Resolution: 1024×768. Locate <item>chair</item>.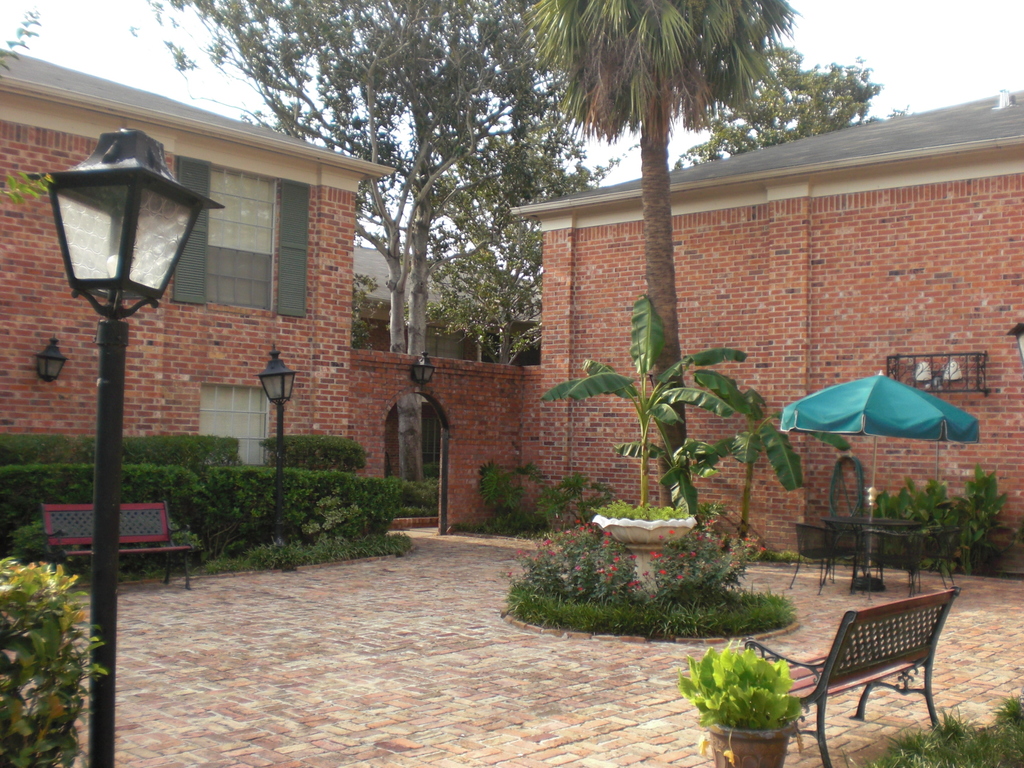
<bbox>909, 521, 955, 586</bbox>.
